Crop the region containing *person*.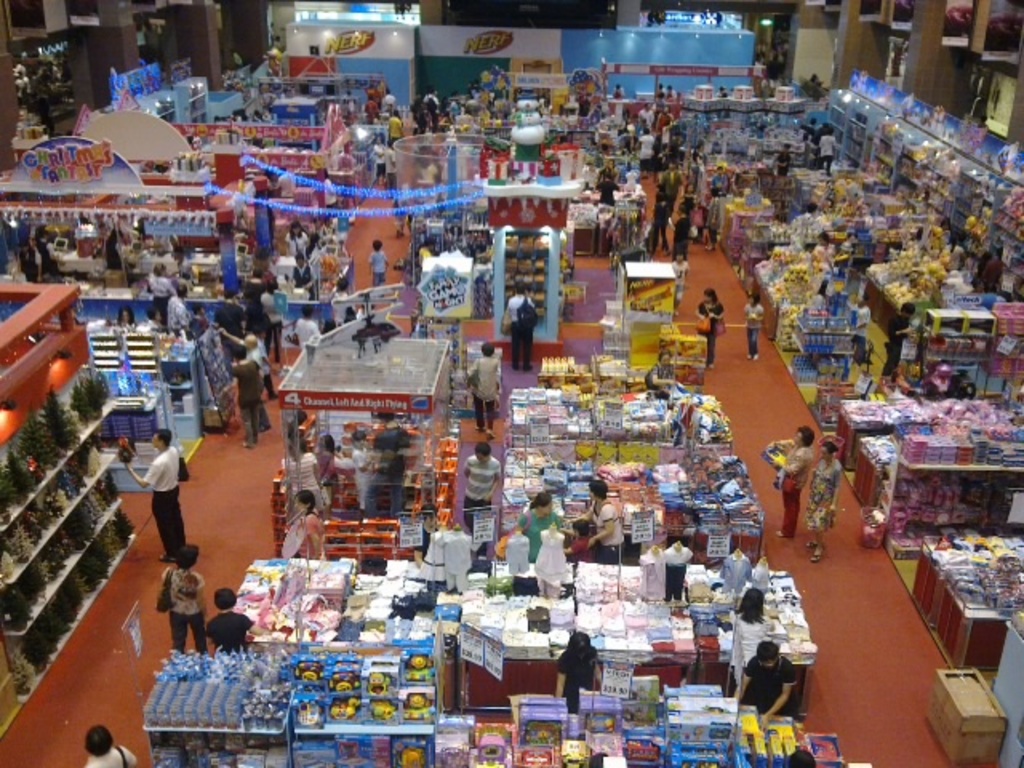
Crop region: region(214, 290, 246, 331).
